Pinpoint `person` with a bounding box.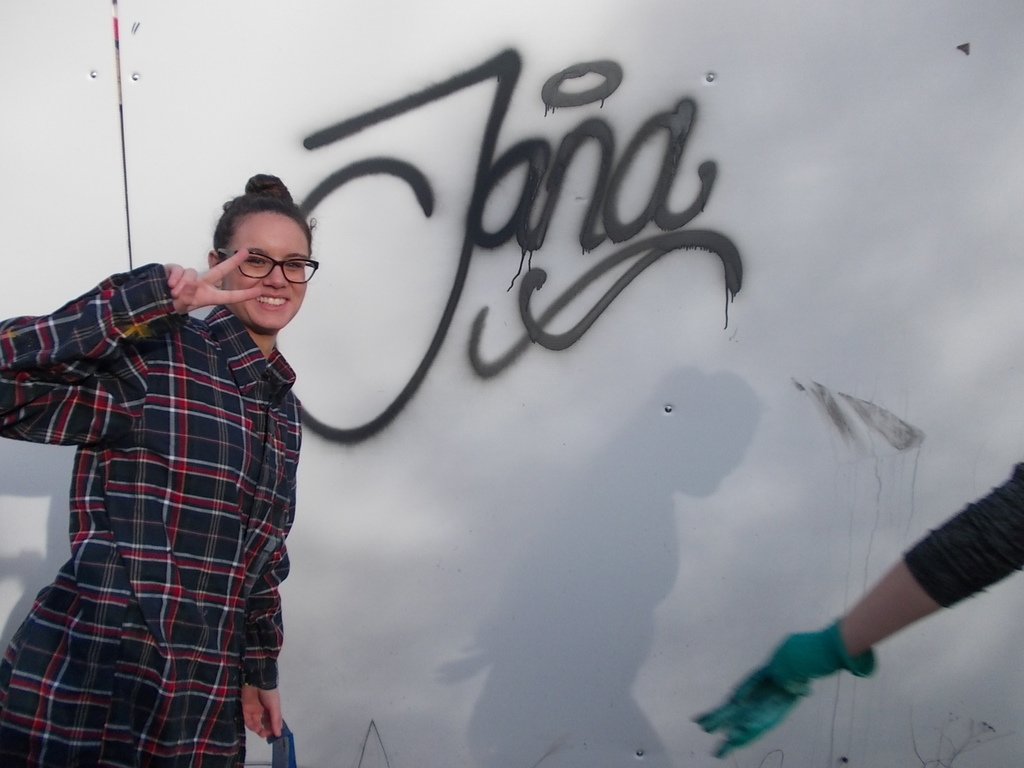
l=696, t=455, r=1023, b=758.
